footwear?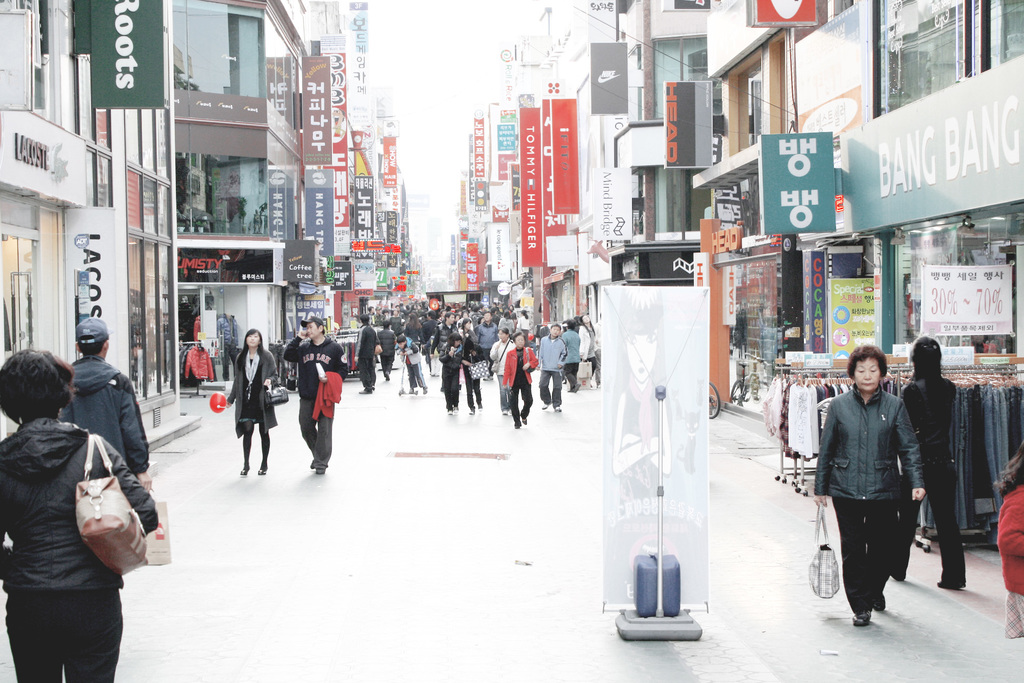
383/373/388/381
